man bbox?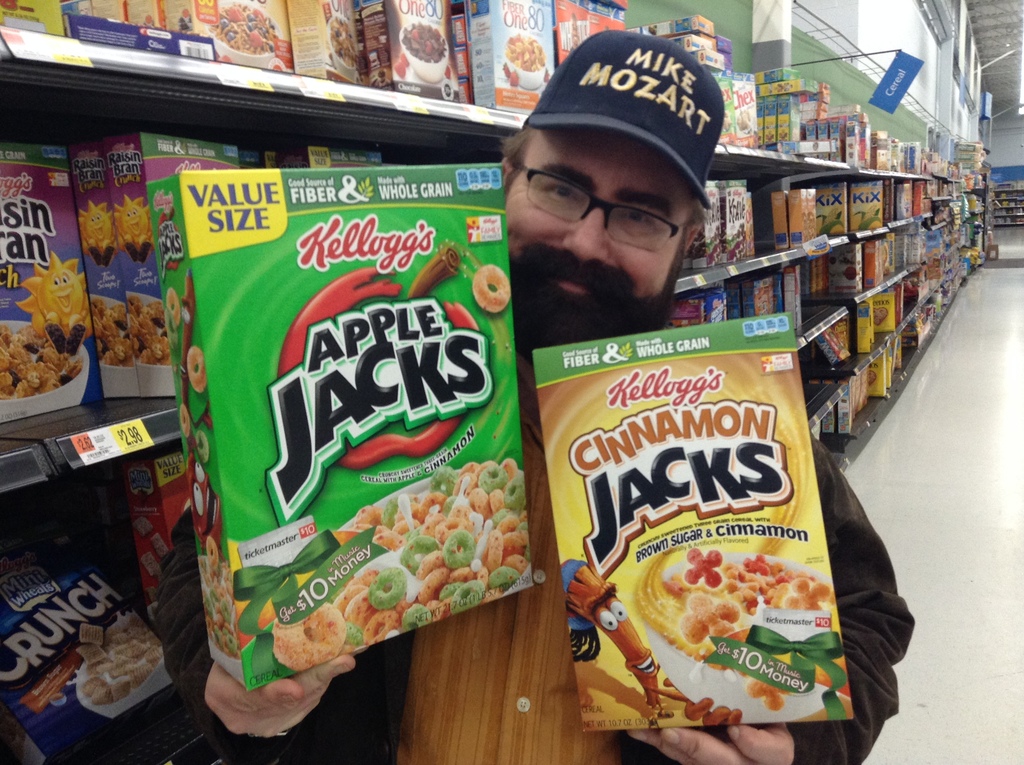
pyautogui.locateOnScreen(149, 29, 918, 764)
